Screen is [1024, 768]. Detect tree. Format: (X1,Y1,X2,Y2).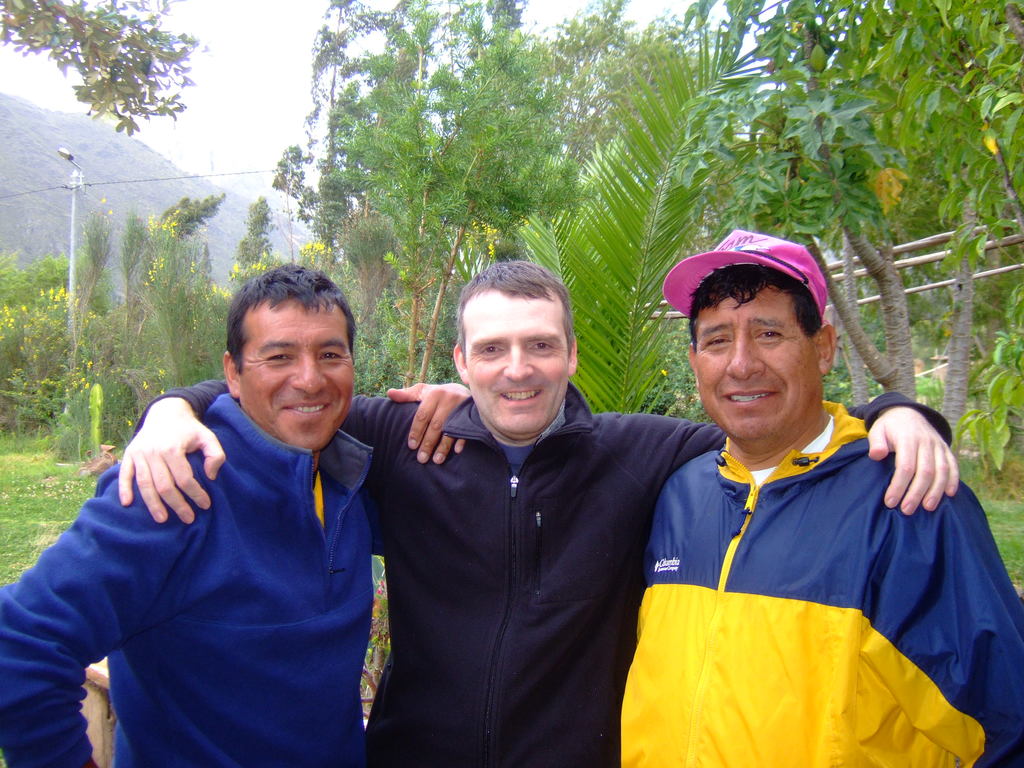
(0,0,212,135).
